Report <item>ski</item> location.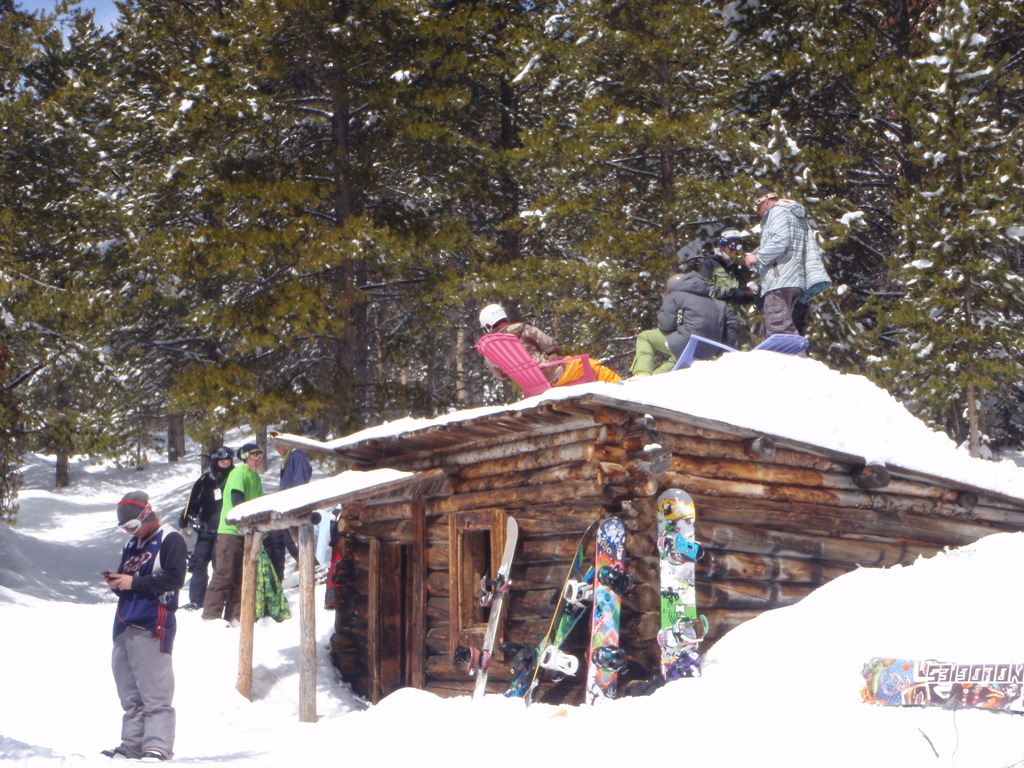
Report: (512, 565, 599, 700).
